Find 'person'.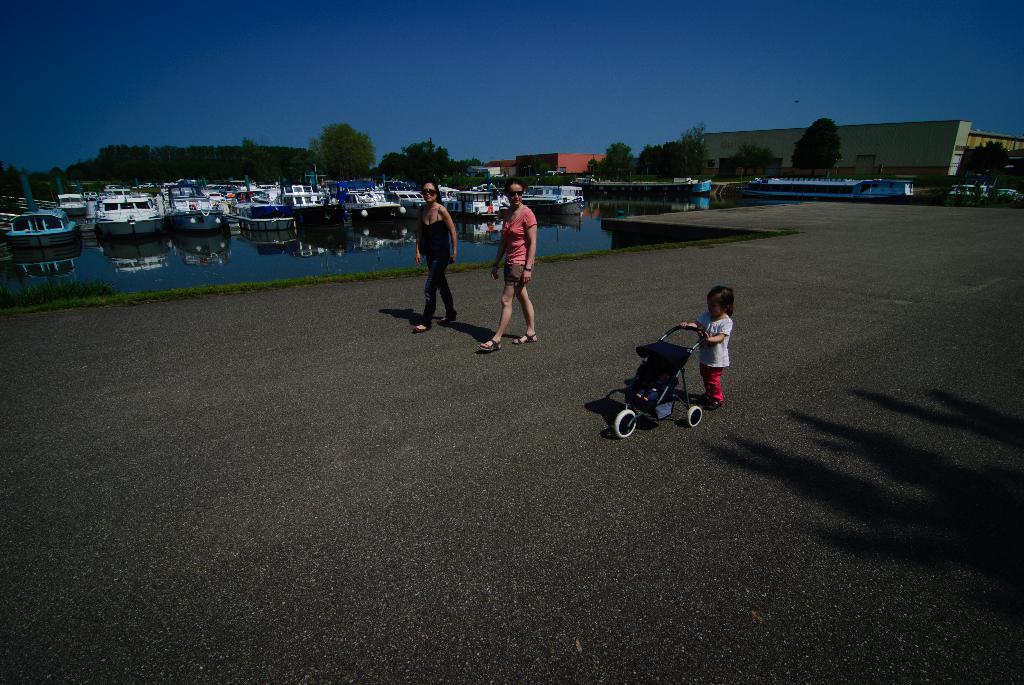
(681, 287, 732, 403).
